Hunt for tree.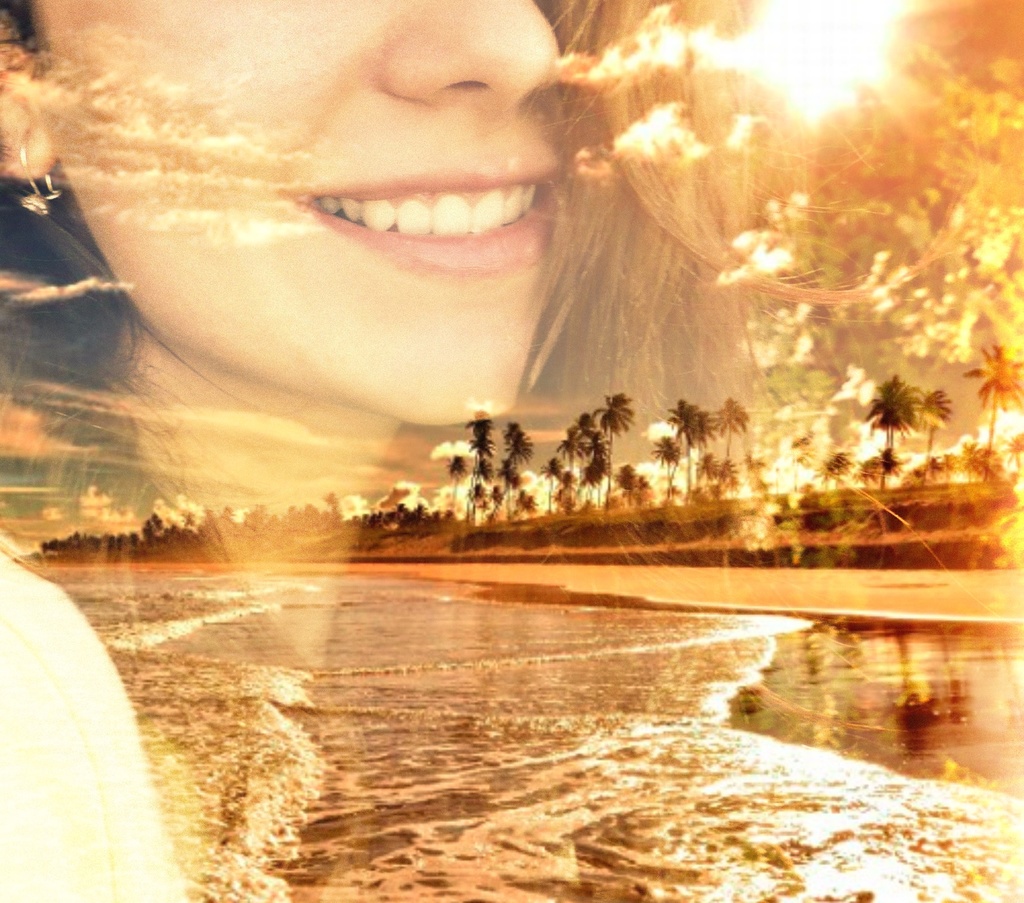
Hunted down at (586, 377, 626, 505).
